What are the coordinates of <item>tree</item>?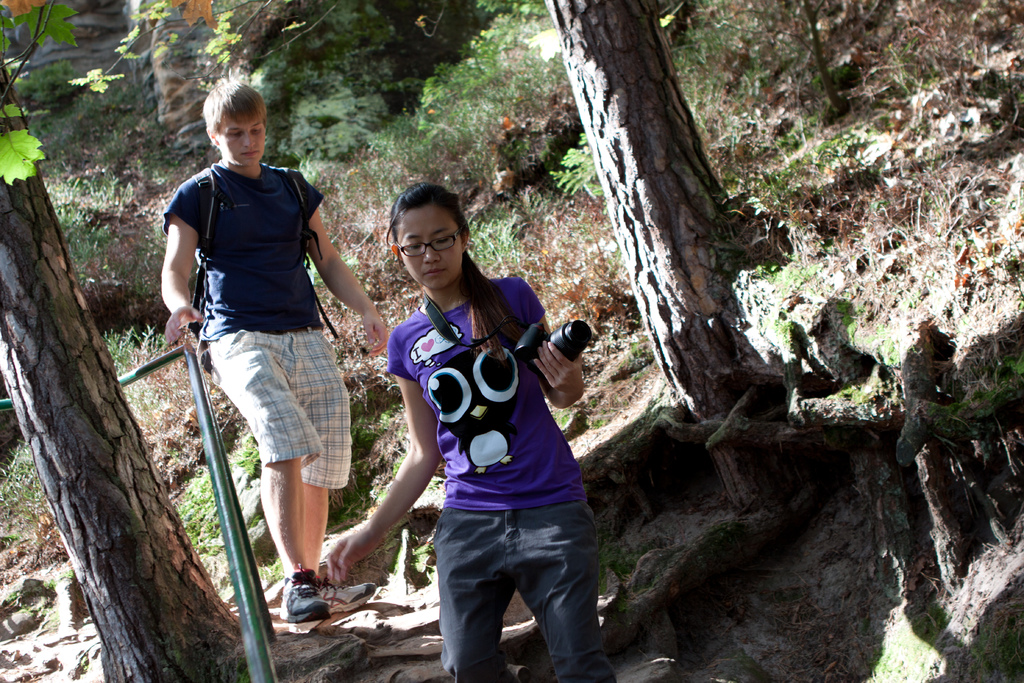
l=0, t=57, r=366, b=677.
